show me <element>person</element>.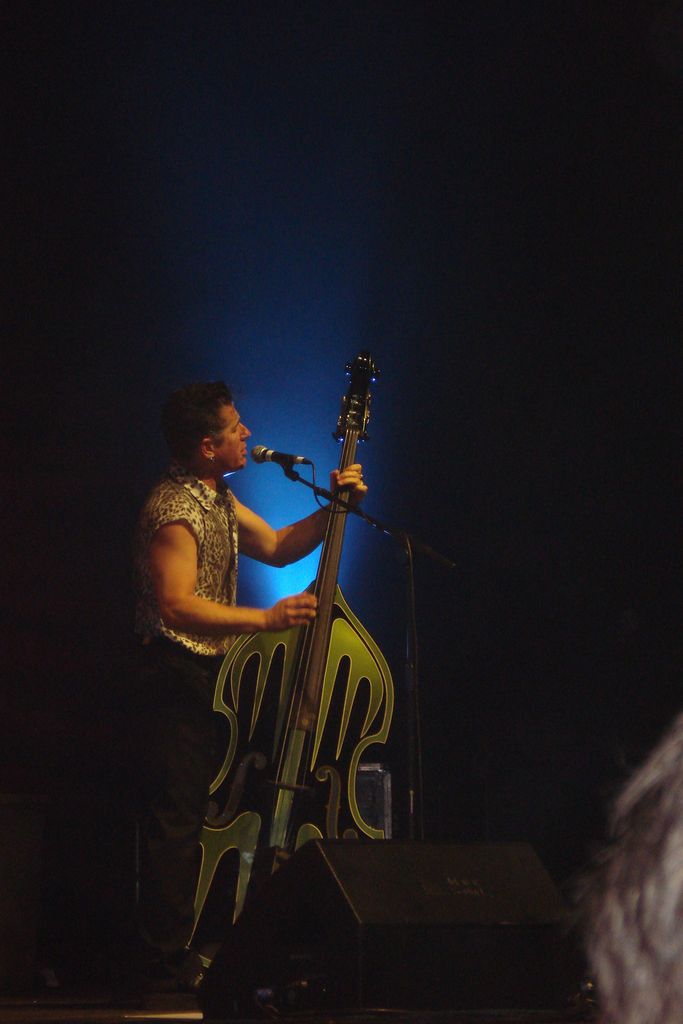
<element>person</element> is here: [x1=114, y1=380, x2=366, y2=986].
